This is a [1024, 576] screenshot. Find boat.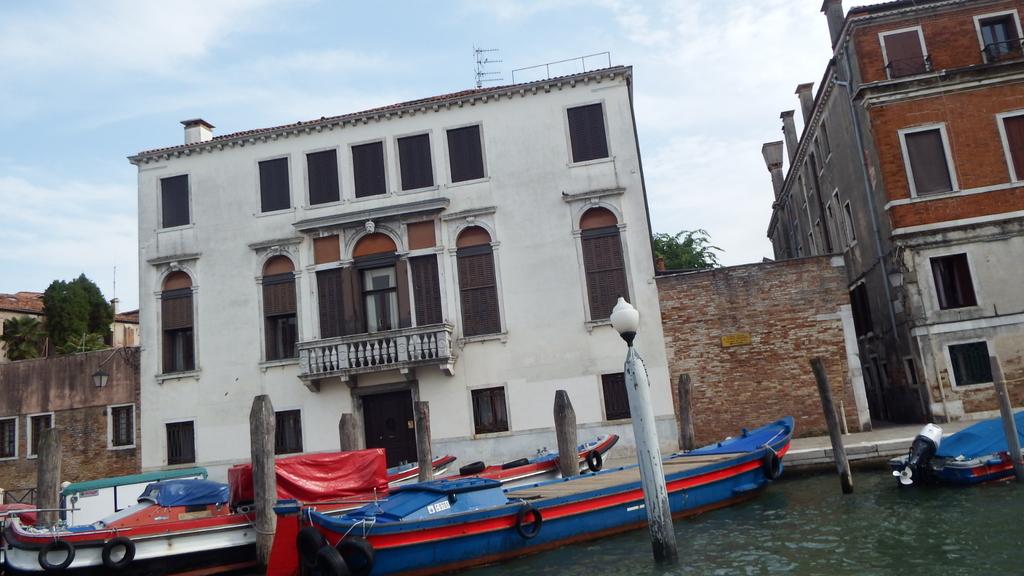
Bounding box: region(879, 404, 1023, 487).
